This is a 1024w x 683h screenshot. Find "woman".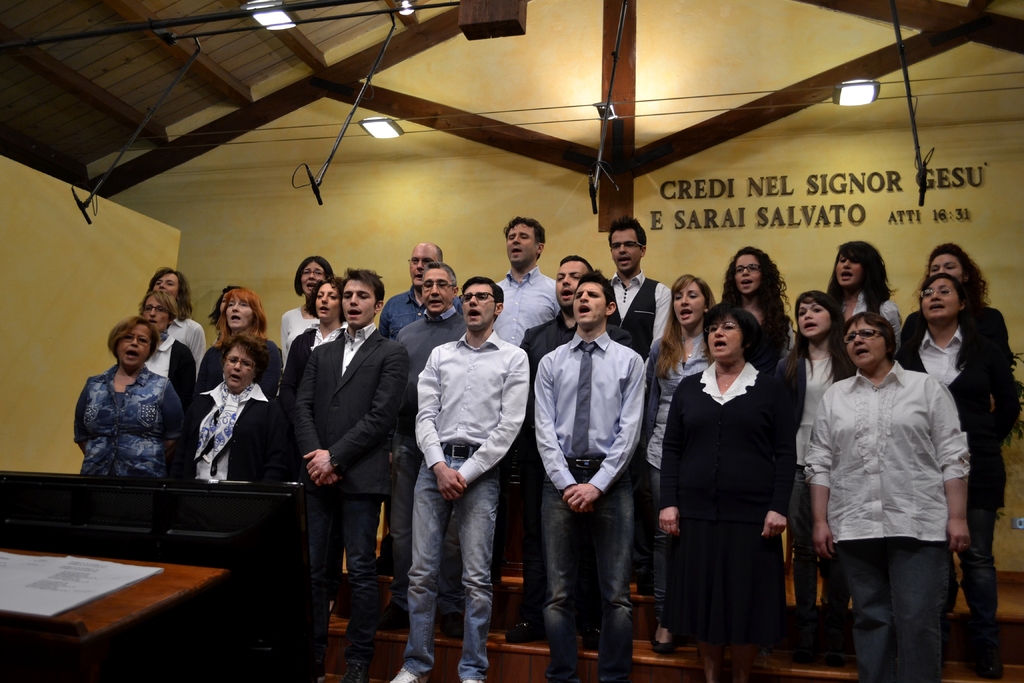
Bounding box: 673 276 808 682.
